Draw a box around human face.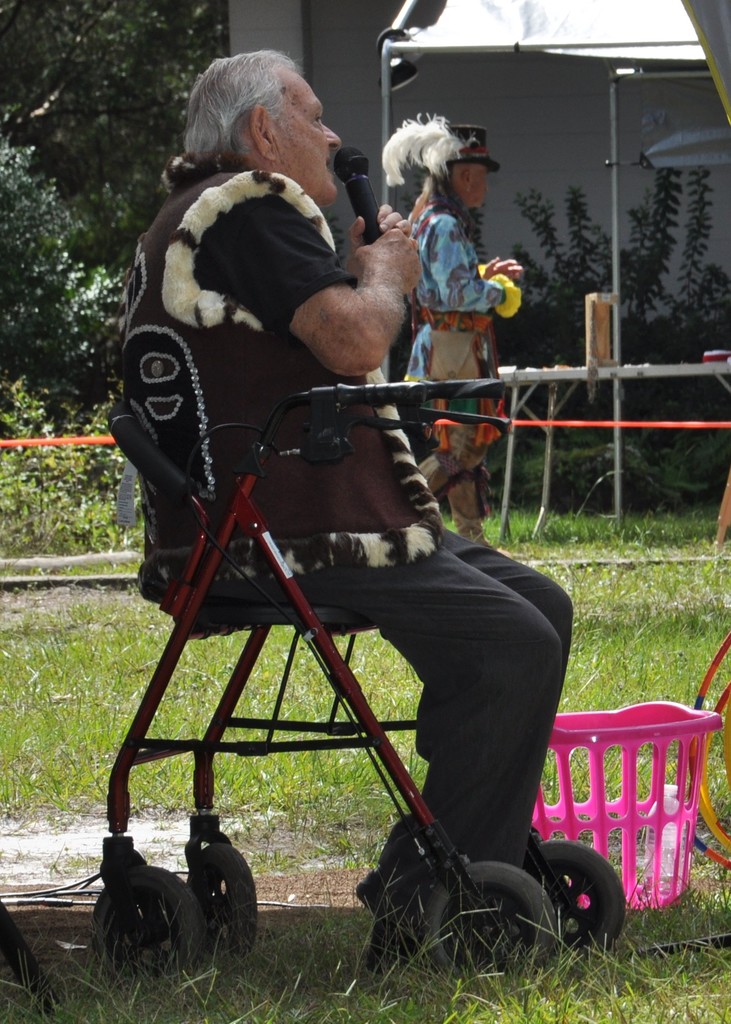
(left=453, top=162, right=488, bottom=214).
